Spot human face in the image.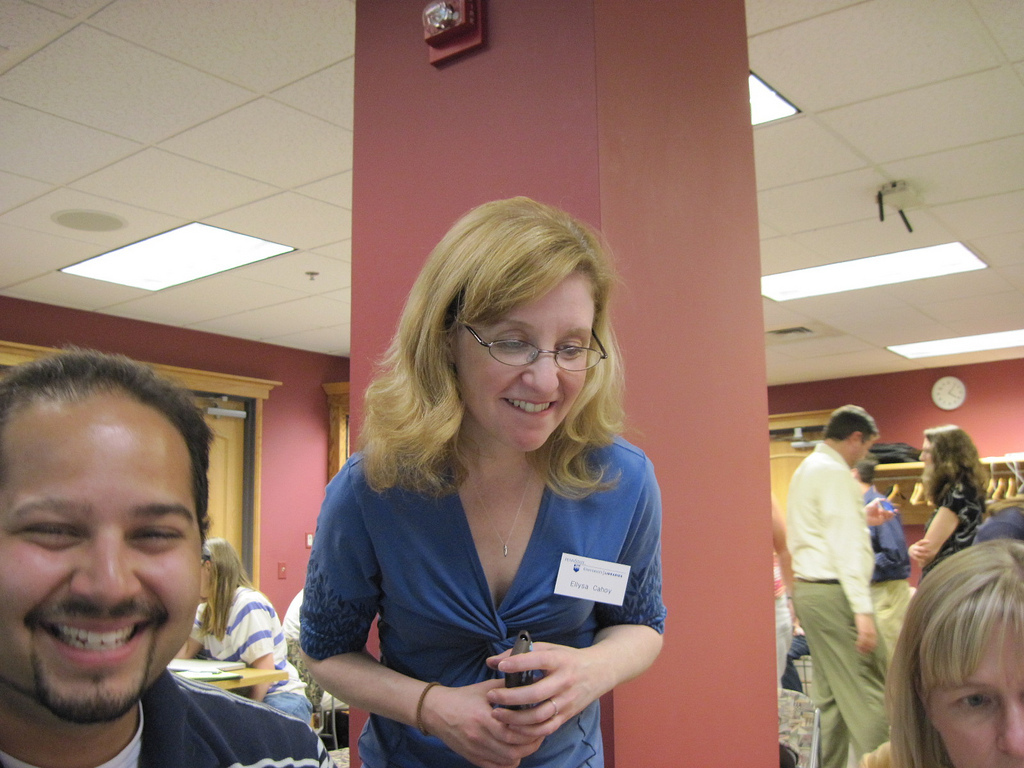
human face found at [x1=840, y1=420, x2=879, y2=475].
